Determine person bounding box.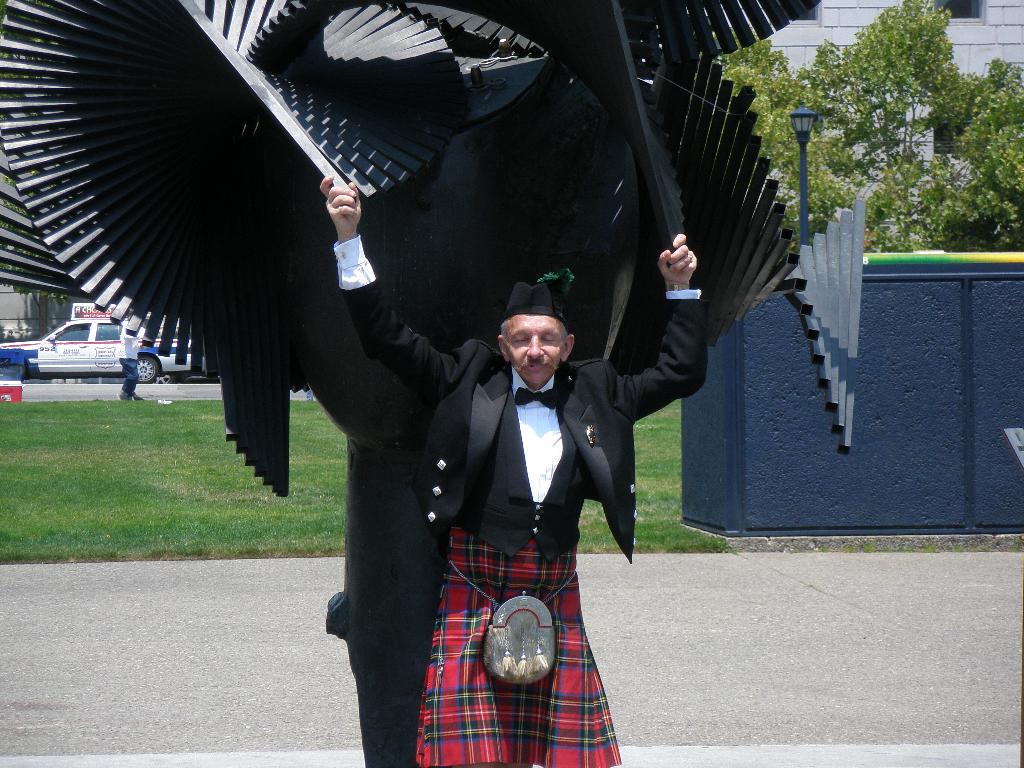
Determined: {"left": 117, "top": 307, "right": 144, "bottom": 399}.
